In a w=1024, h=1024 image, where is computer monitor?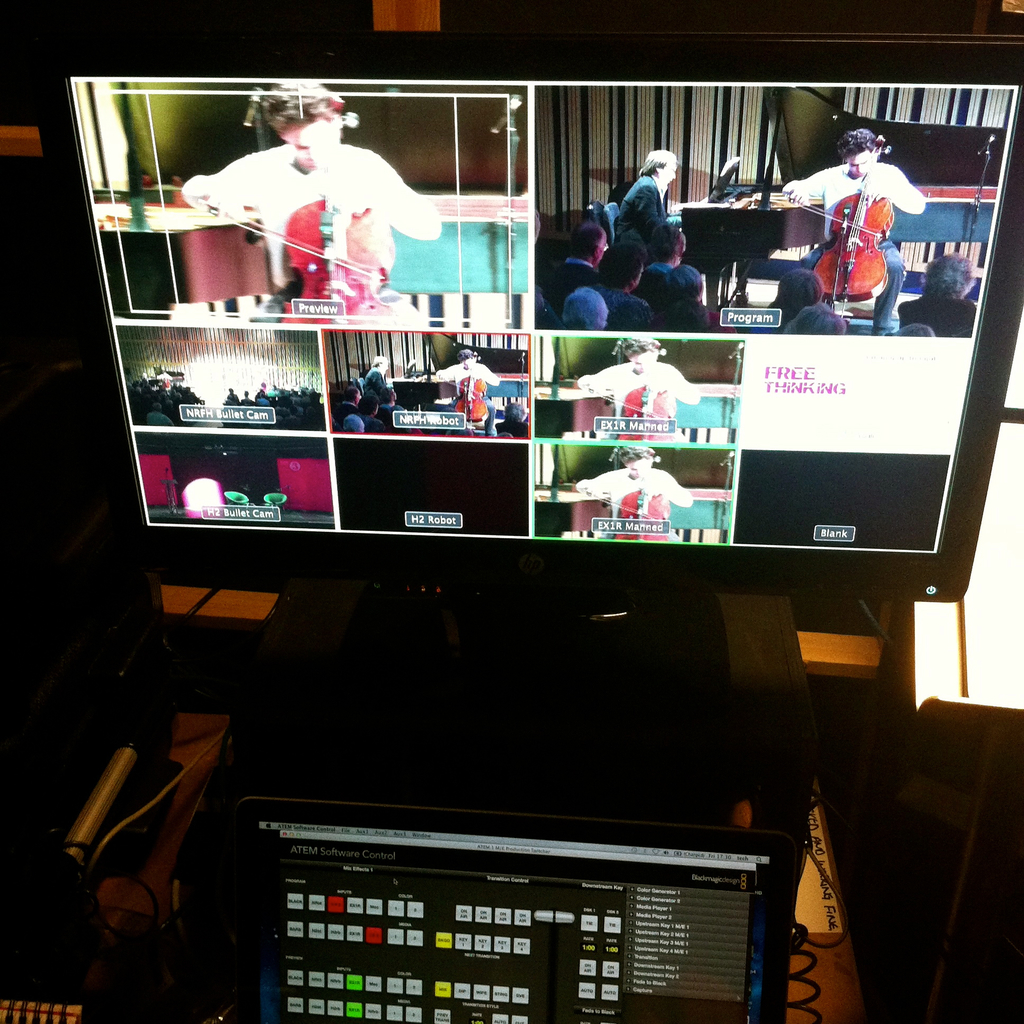
region(0, 20, 1023, 742).
